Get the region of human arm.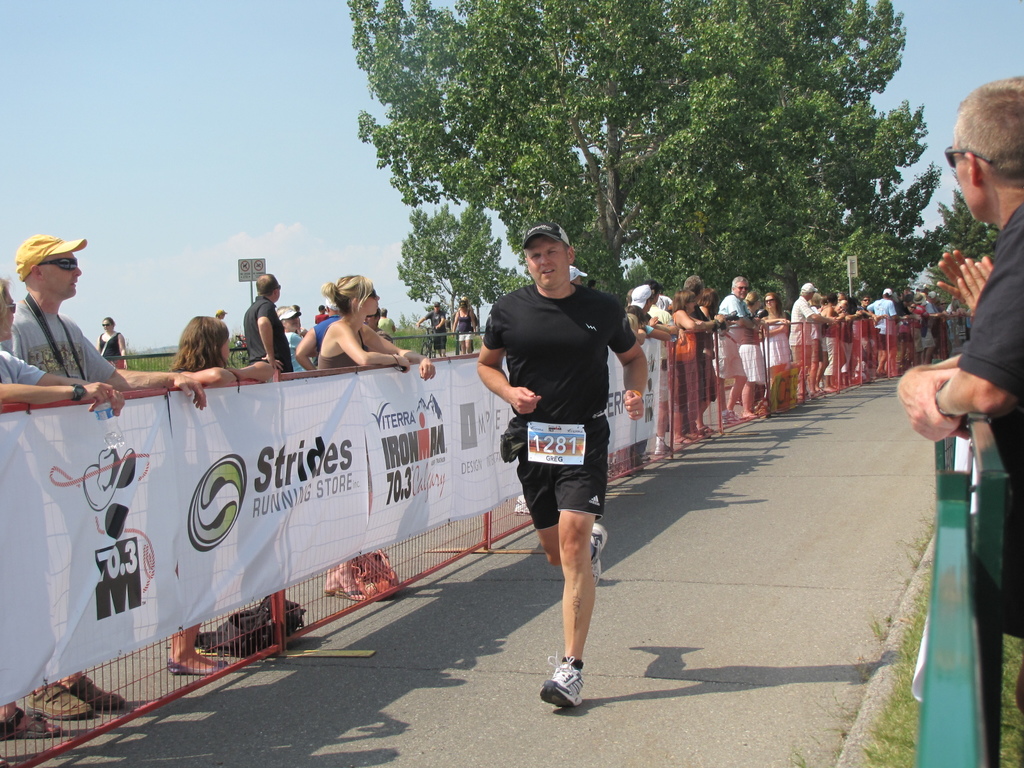
(x1=472, y1=300, x2=538, y2=414).
